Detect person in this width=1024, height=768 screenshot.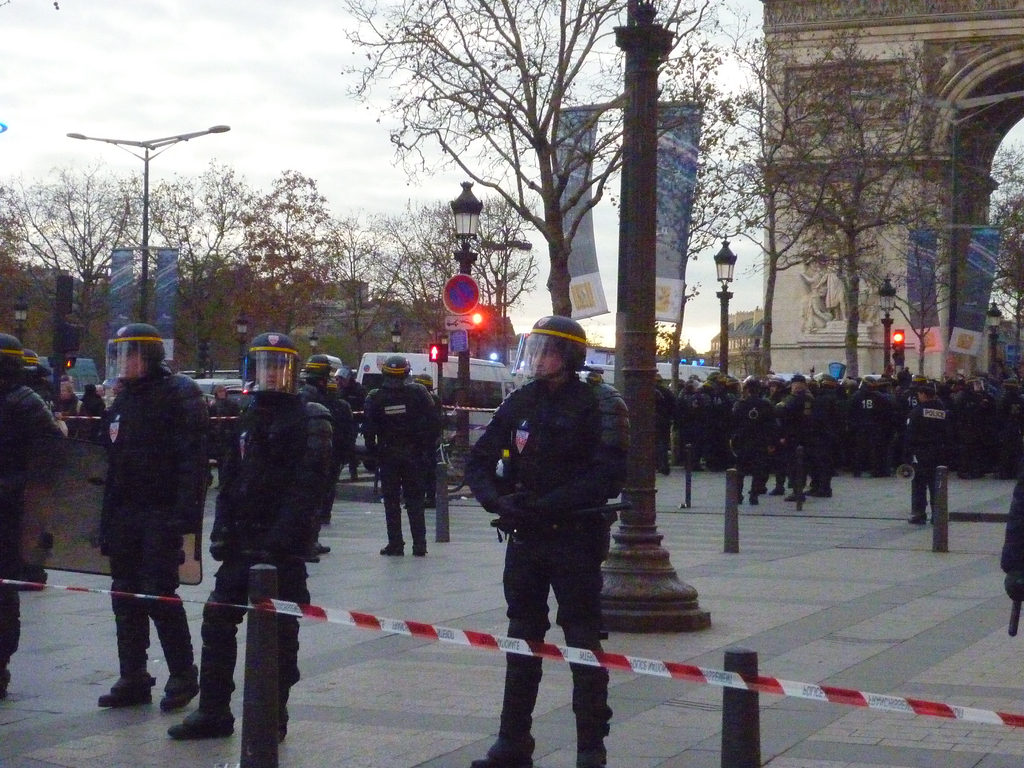
Detection: bbox(361, 352, 440, 555).
